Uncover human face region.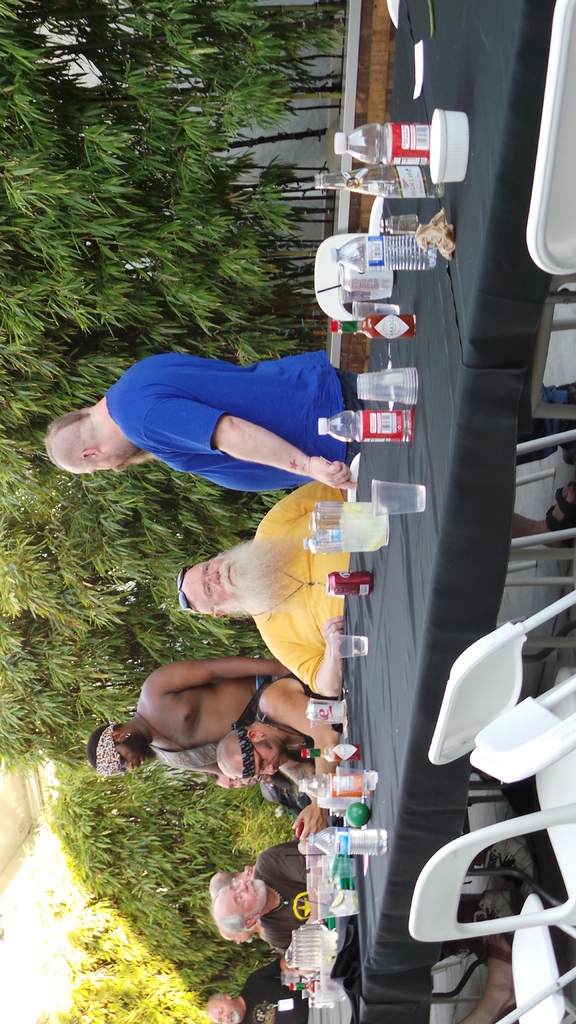
Uncovered: region(220, 879, 264, 913).
